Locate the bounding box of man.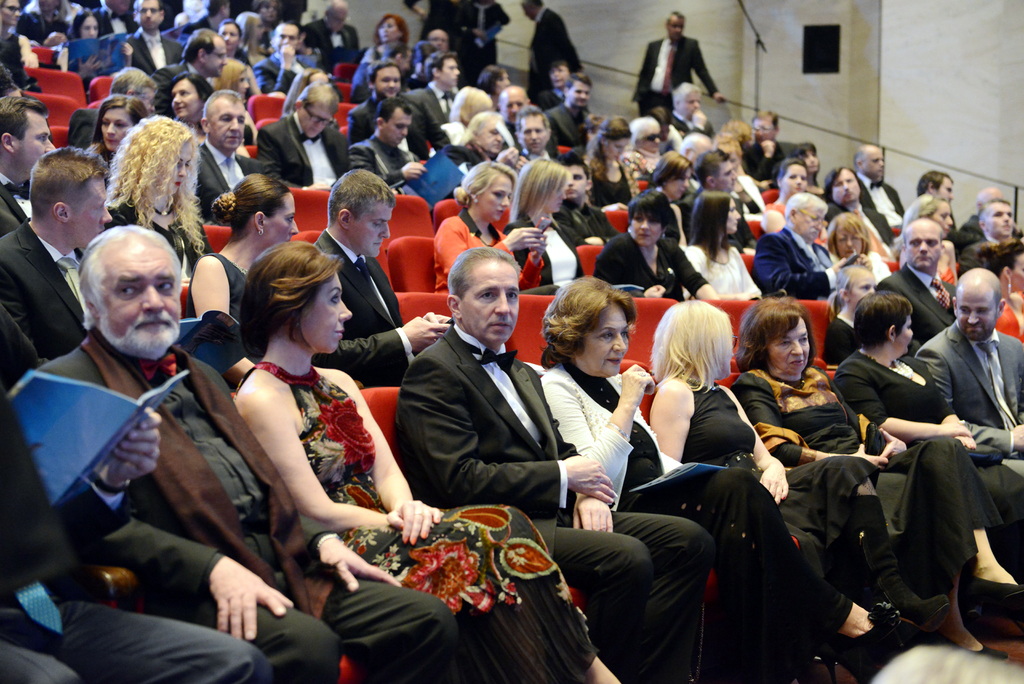
Bounding box: (x1=530, y1=78, x2=603, y2=159).
